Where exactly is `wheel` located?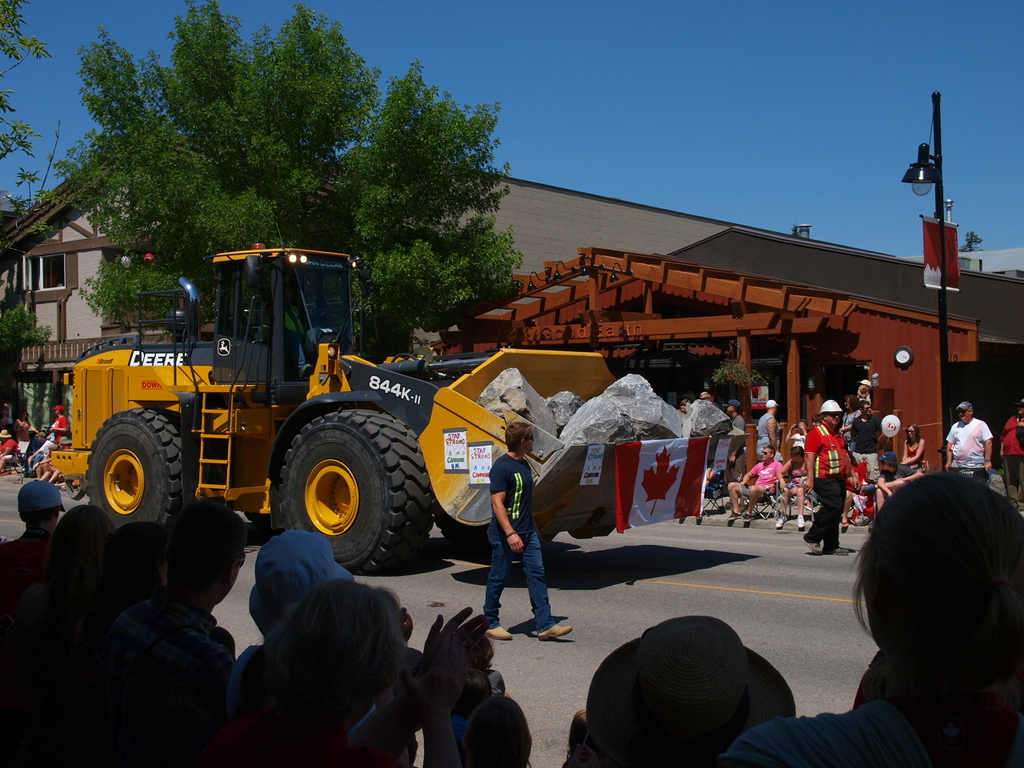
Its bounding box is region(86, 404, 191, 532).
